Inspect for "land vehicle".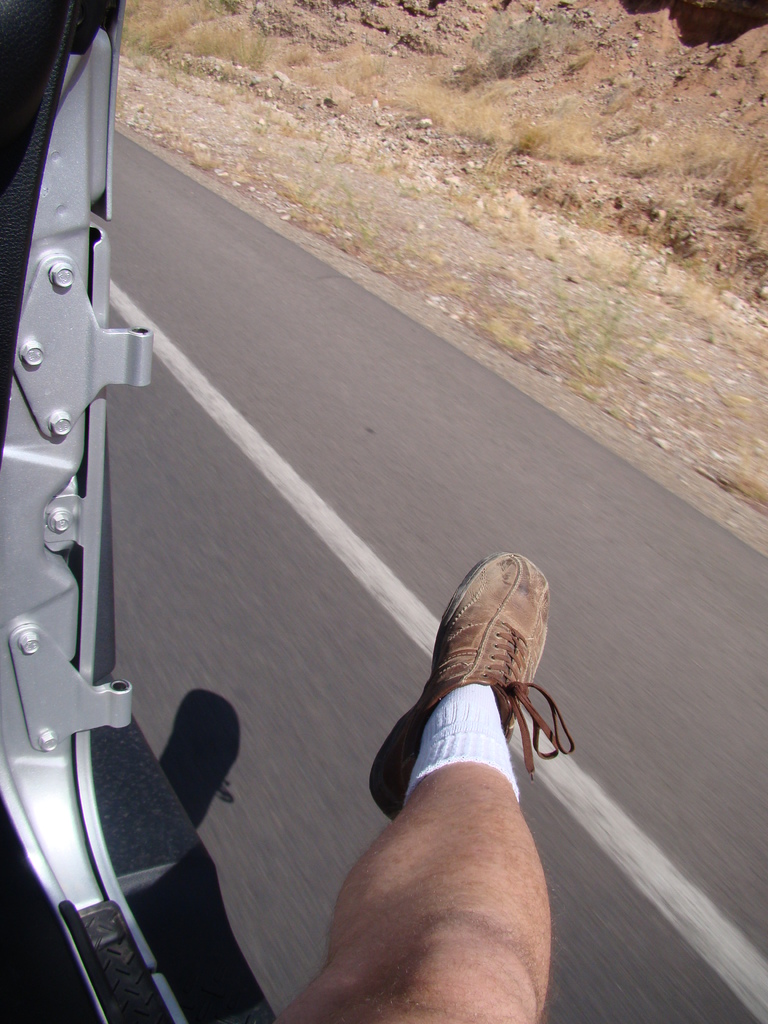
Inspection: (0,0,266,1023).
